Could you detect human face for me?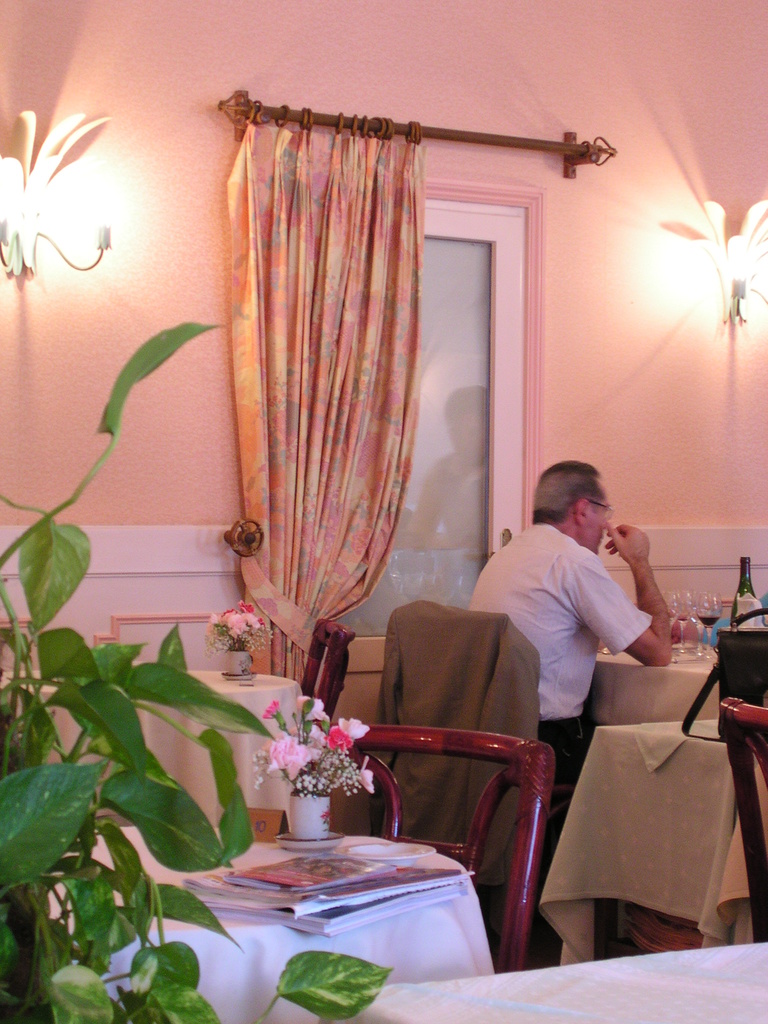
Detection result: 581 487 612 554.
